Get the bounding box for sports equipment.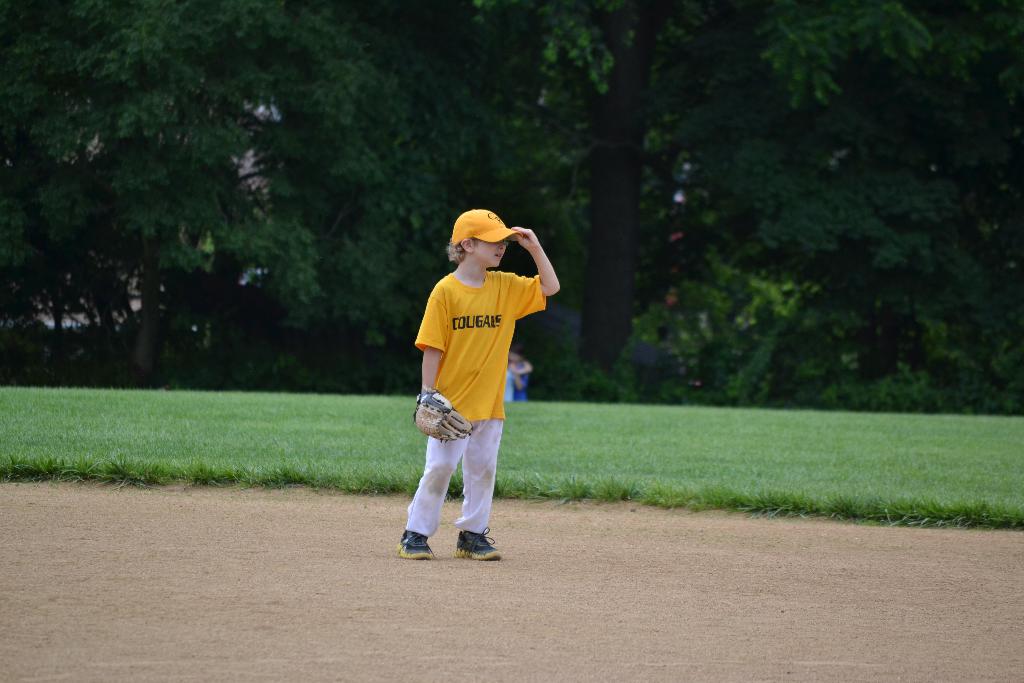
397 527 441 562.
